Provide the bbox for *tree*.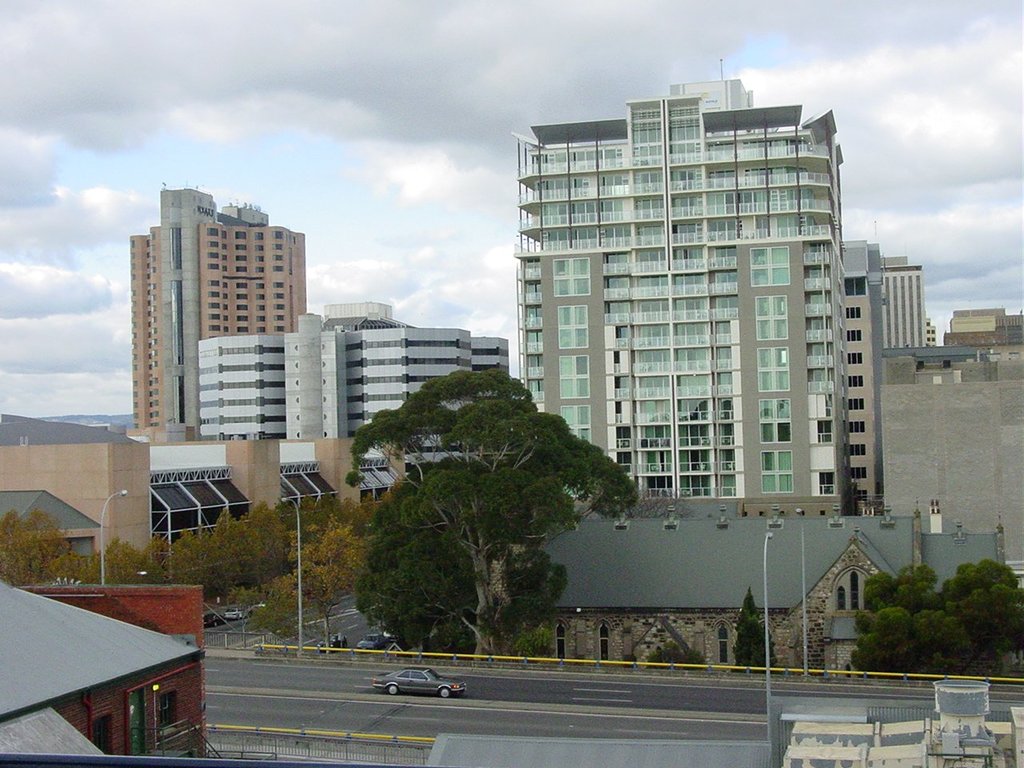
<region>734, 588, 757, 672</region>.
